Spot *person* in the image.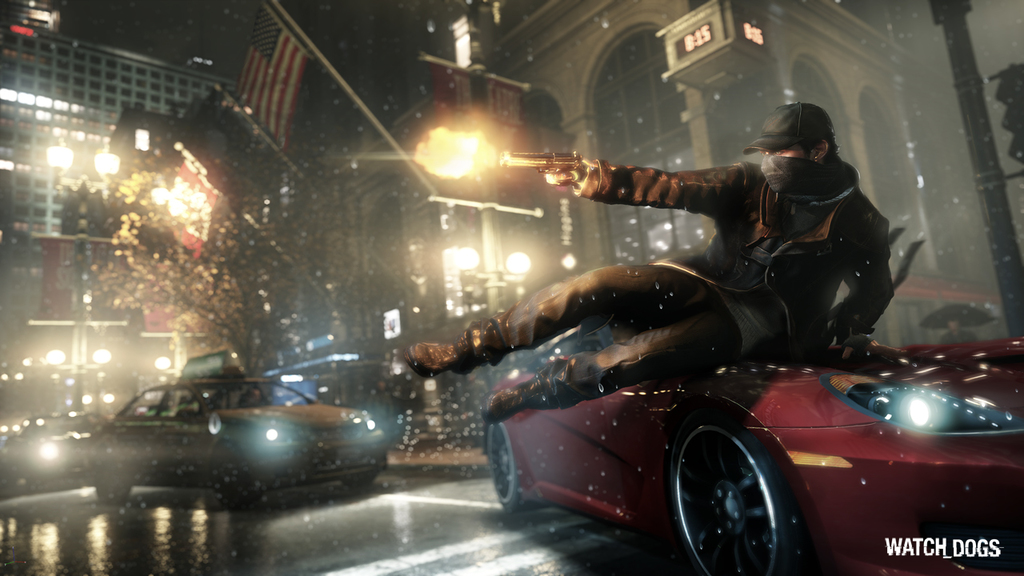
*person* found at 397,102,896,426.
